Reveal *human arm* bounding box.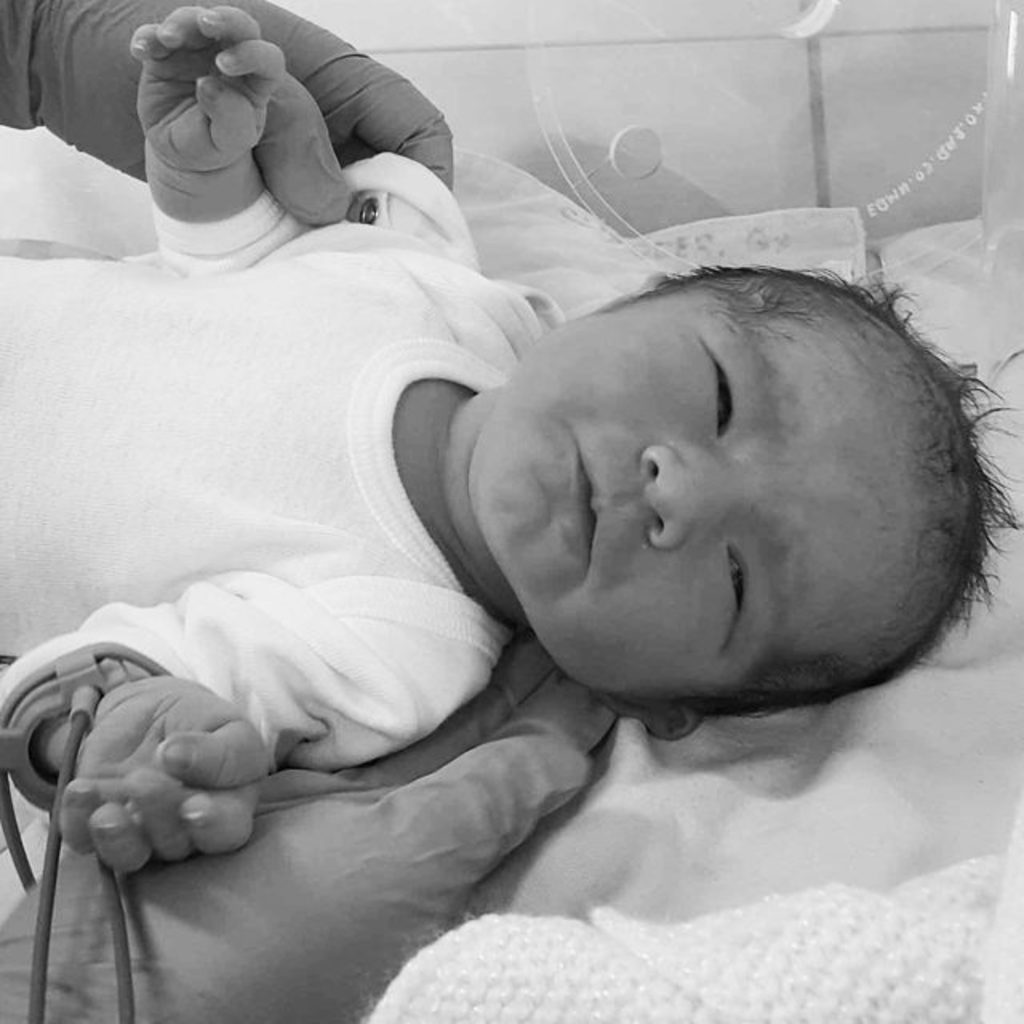
Revealed: box=[0, 549, 506, 875].
